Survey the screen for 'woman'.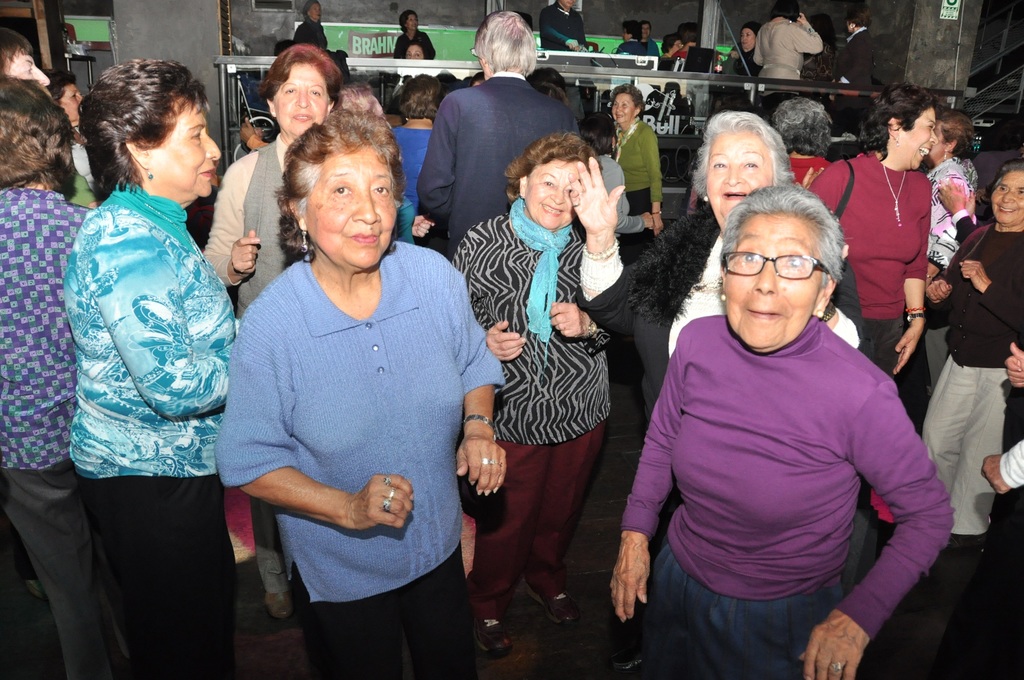
Survey found: select_region(730, 24, 761, 77).
